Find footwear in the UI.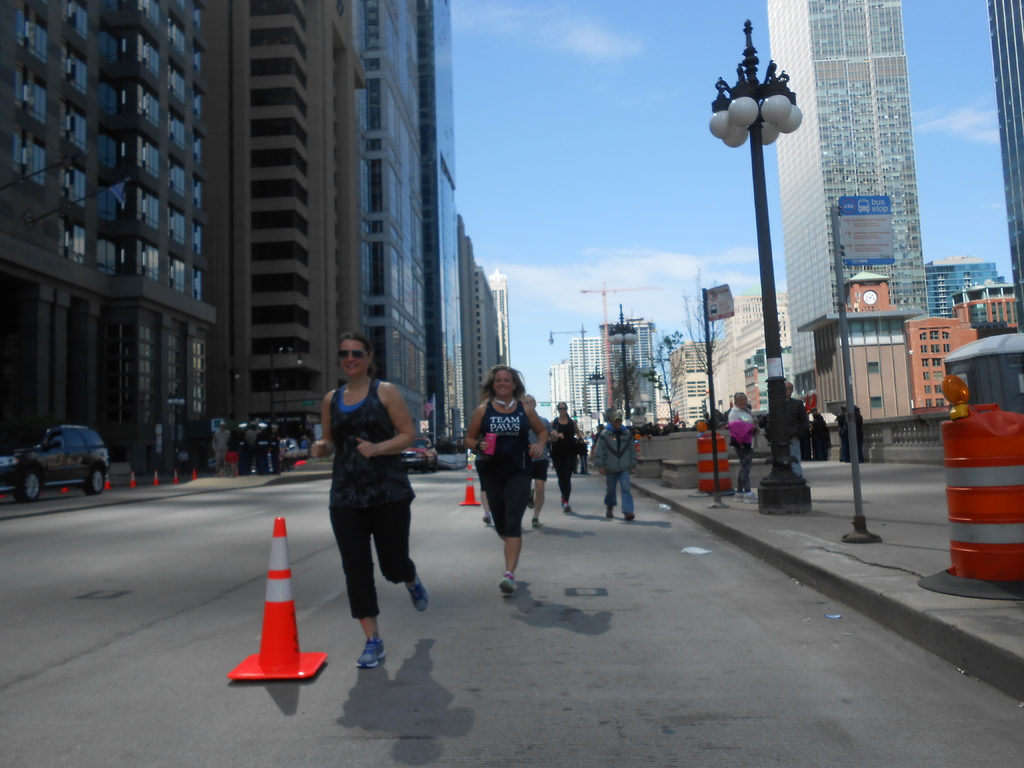
UI element at (x1=480, y1=511, x2=493, y2=527).
